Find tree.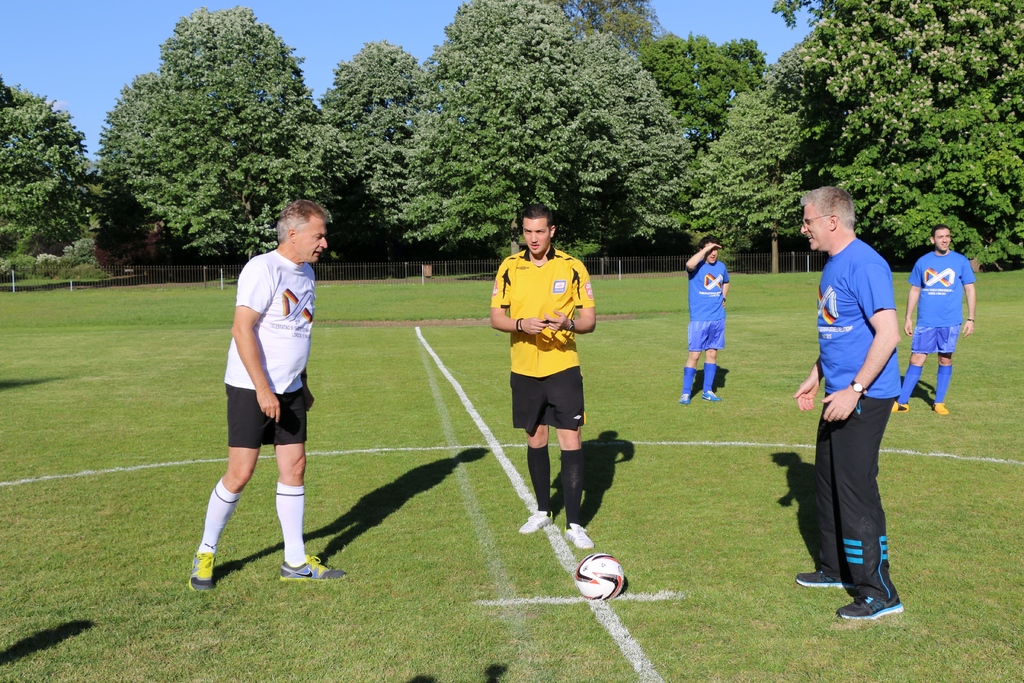
685:101:799:263.
